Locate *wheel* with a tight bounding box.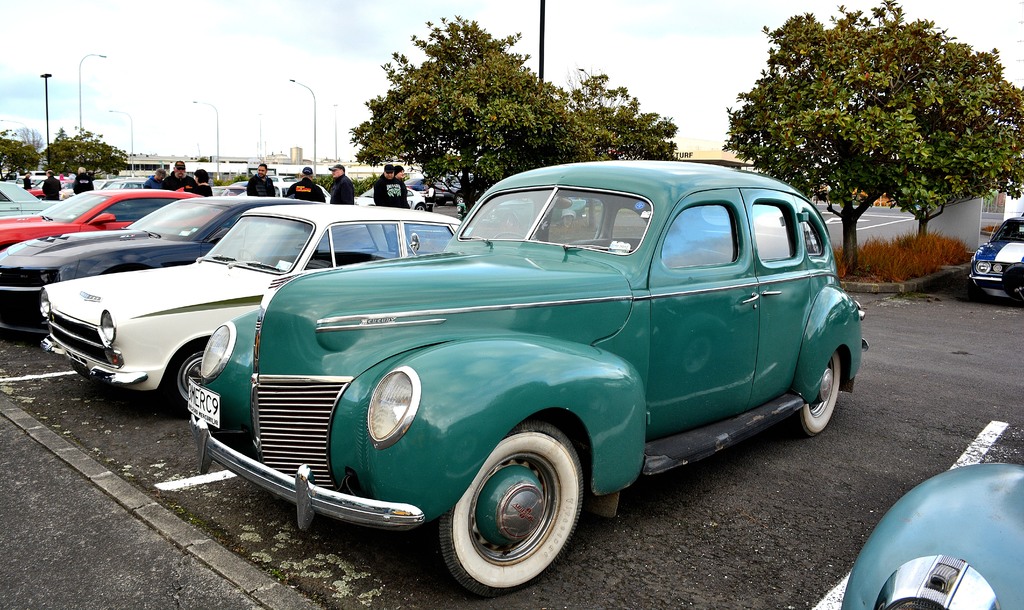
[x1=493, y1=232, x2=522, y2=238].
